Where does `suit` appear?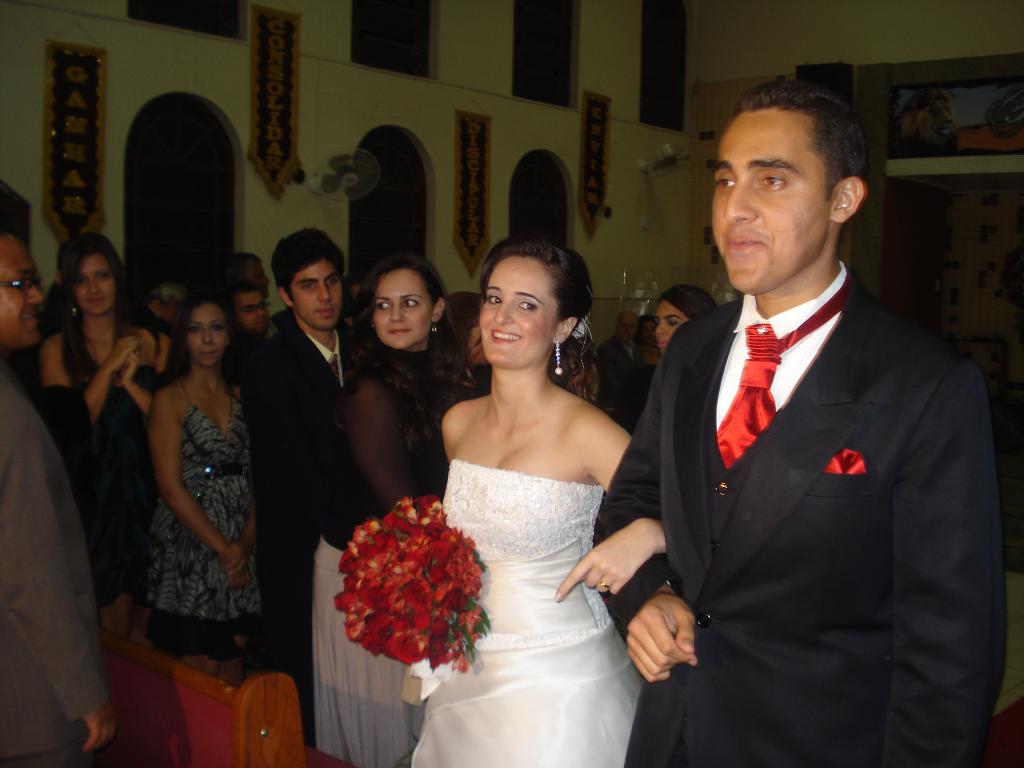
Appears at 608, 92, 993, 767.
